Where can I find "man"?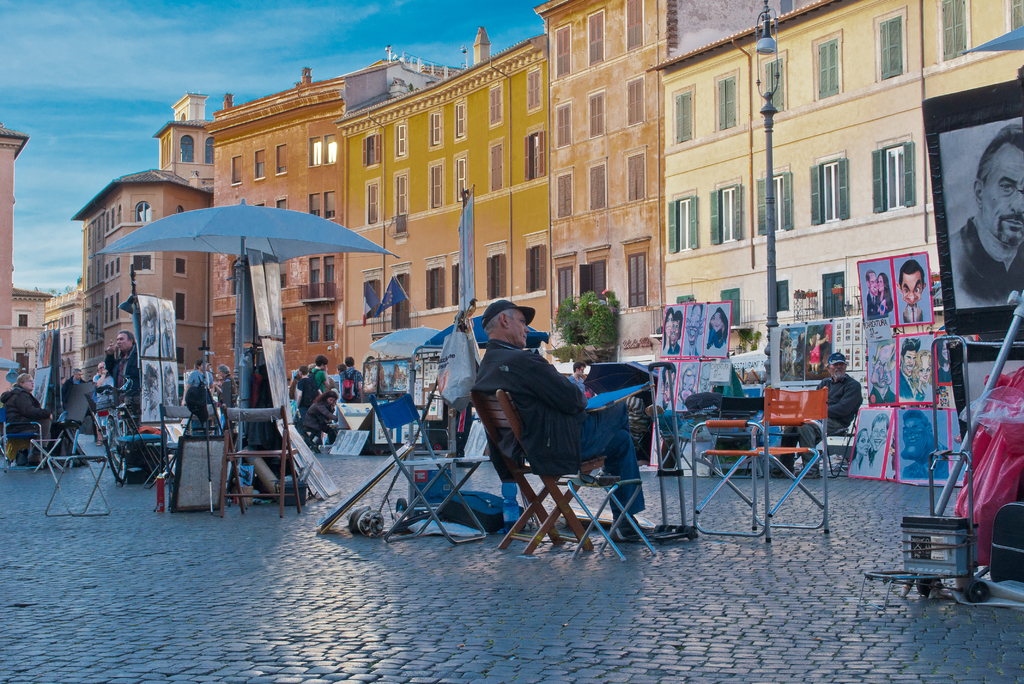
You can find it at 953 119 1023 309.
